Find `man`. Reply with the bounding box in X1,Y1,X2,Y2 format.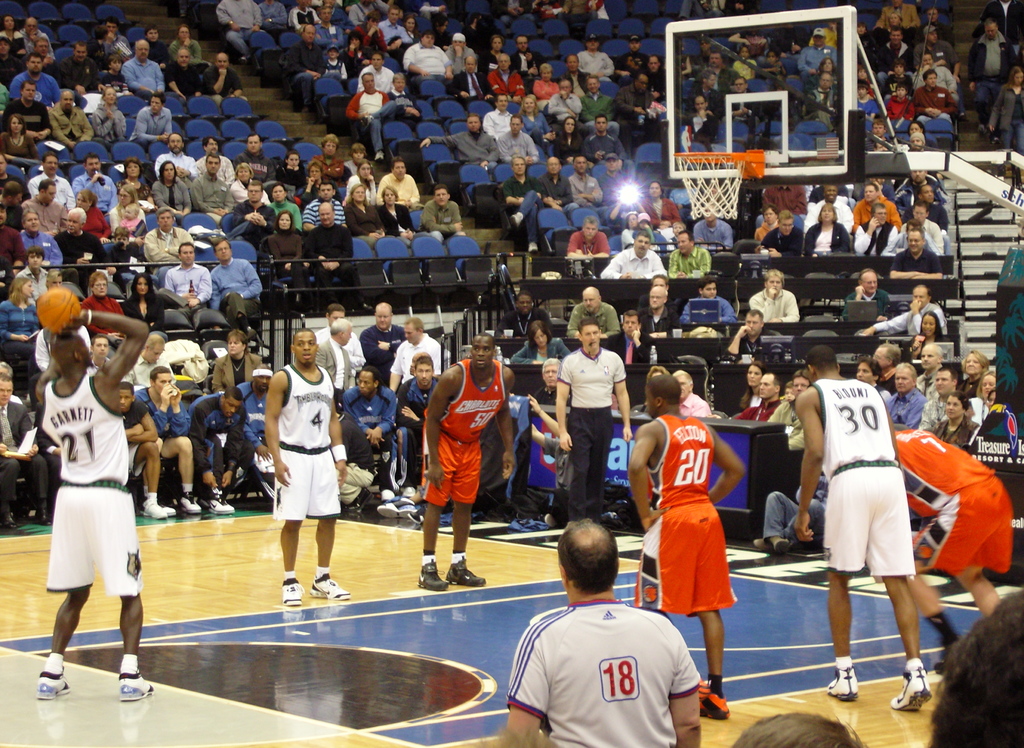
840,272,890,318.
